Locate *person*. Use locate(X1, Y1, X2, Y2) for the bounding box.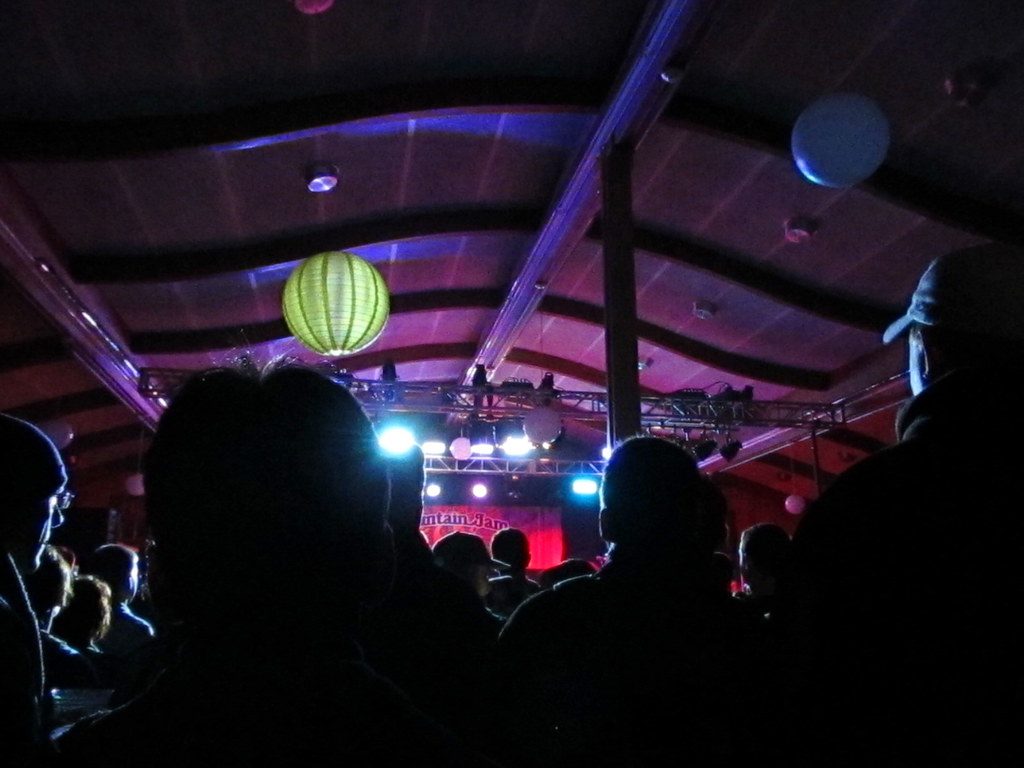
locate(435, 527, 507, 637).
